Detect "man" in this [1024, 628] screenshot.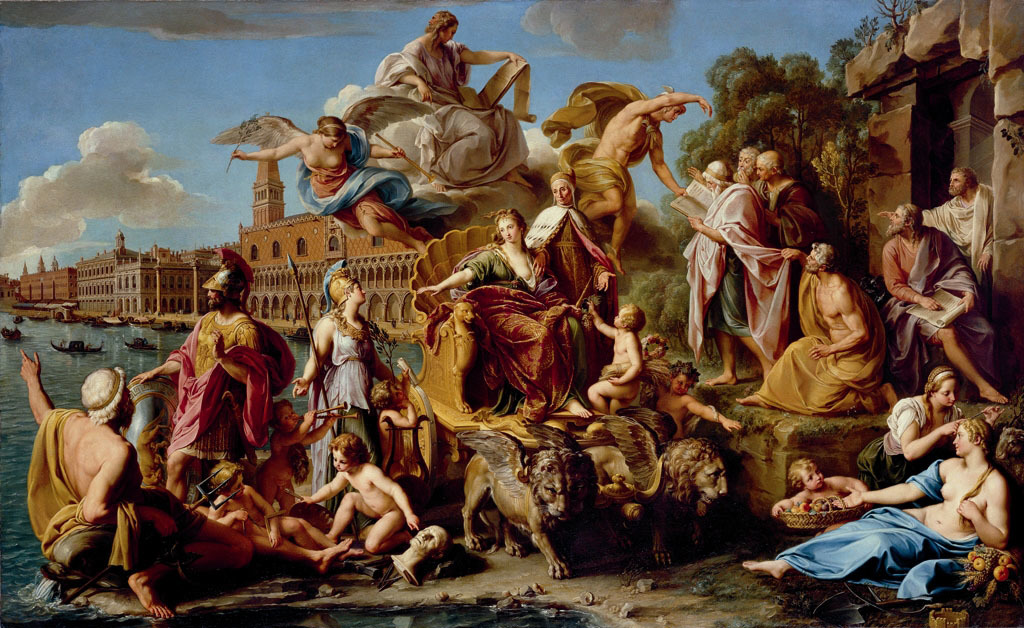
Detection: left=690, top=144, right=823, bottom=246.
